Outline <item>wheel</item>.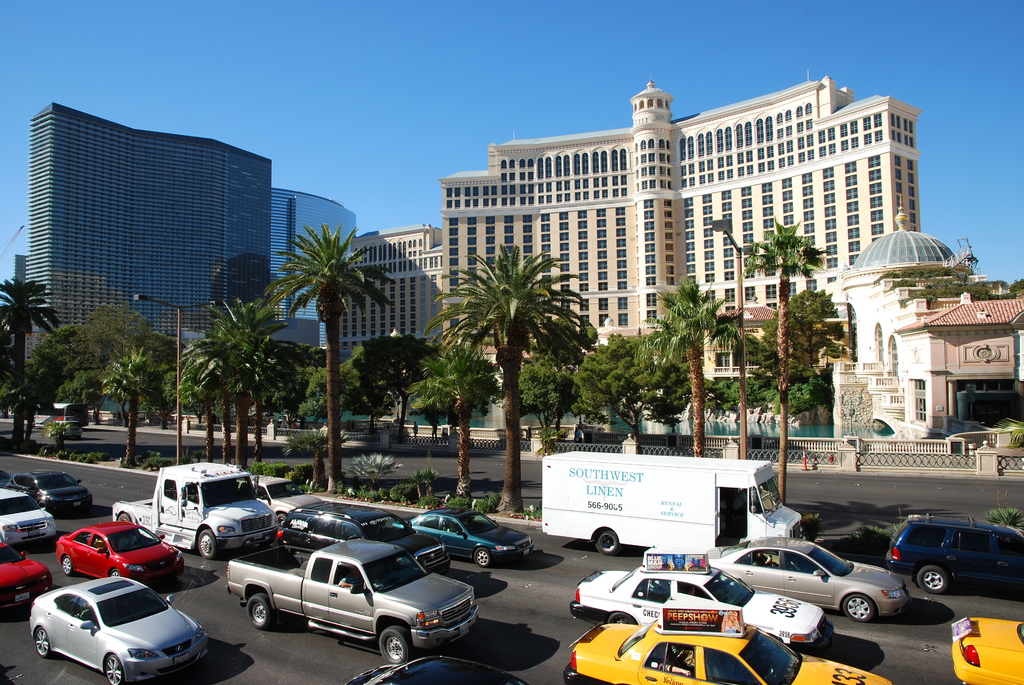
Outline: 200 530 218 561.
